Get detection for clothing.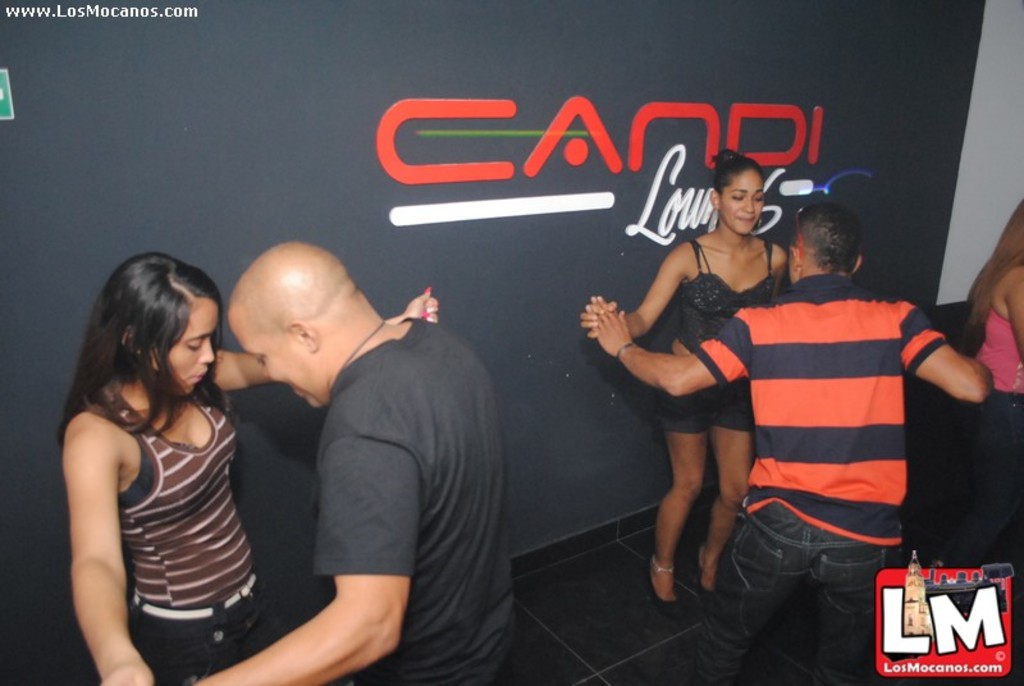
Detection: pyautogui.locateOnScreen(316, 316, 520, 685).
